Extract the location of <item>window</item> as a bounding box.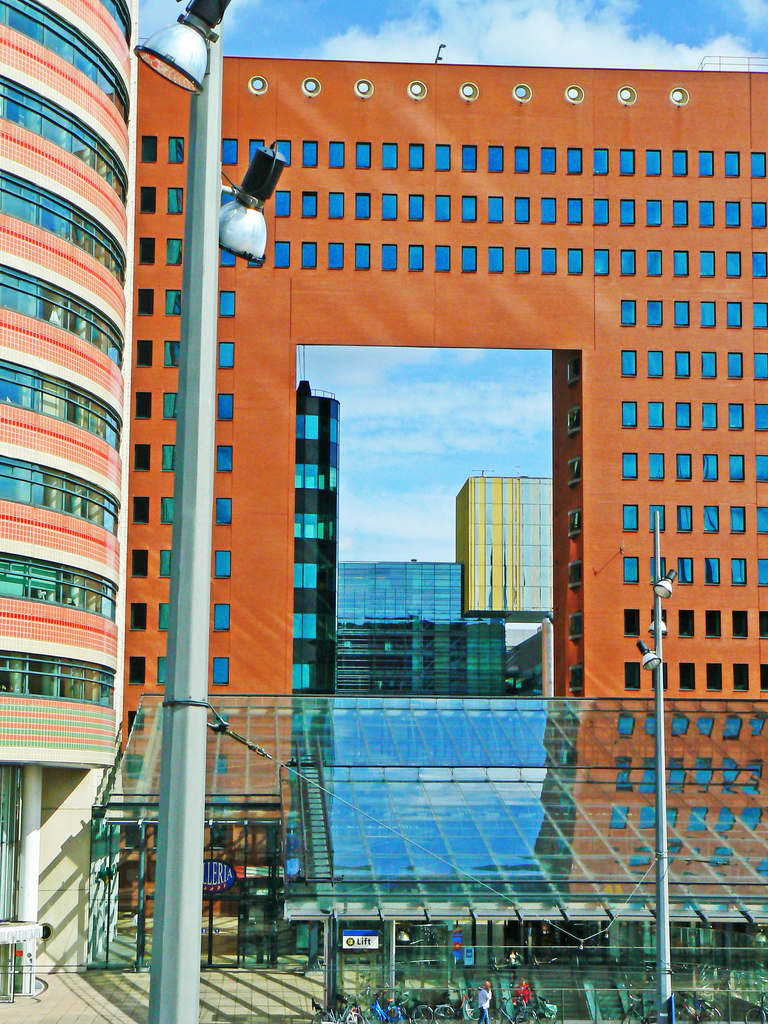
217:392:235:420.
